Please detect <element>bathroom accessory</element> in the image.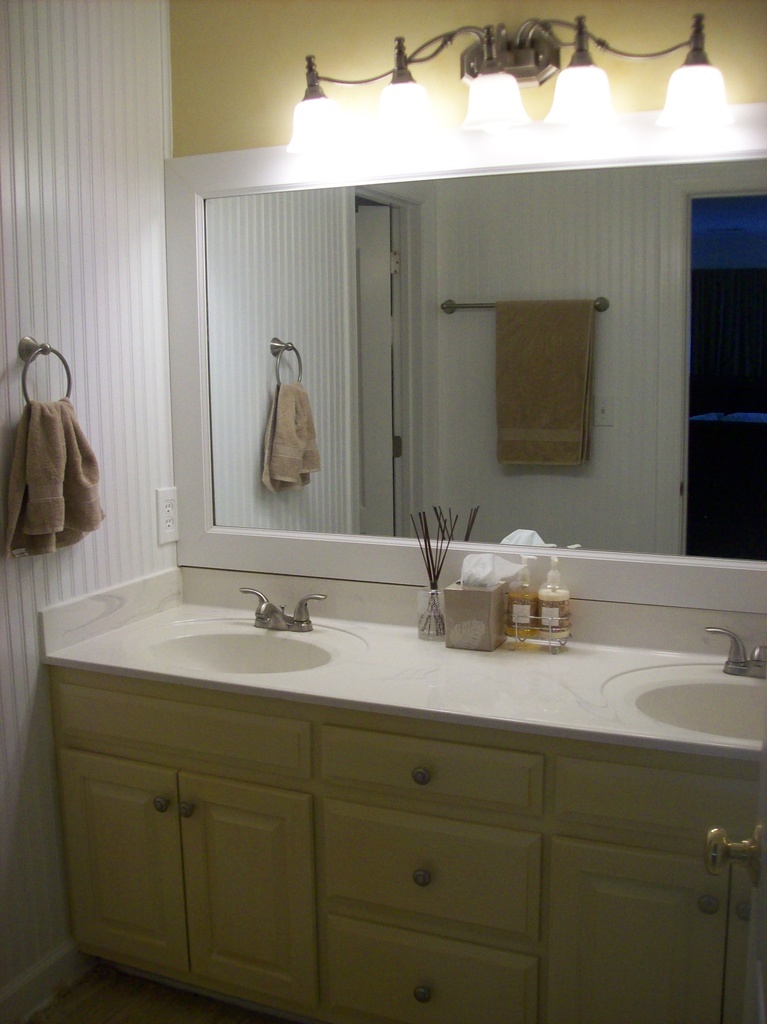
(697,615,765,676).
